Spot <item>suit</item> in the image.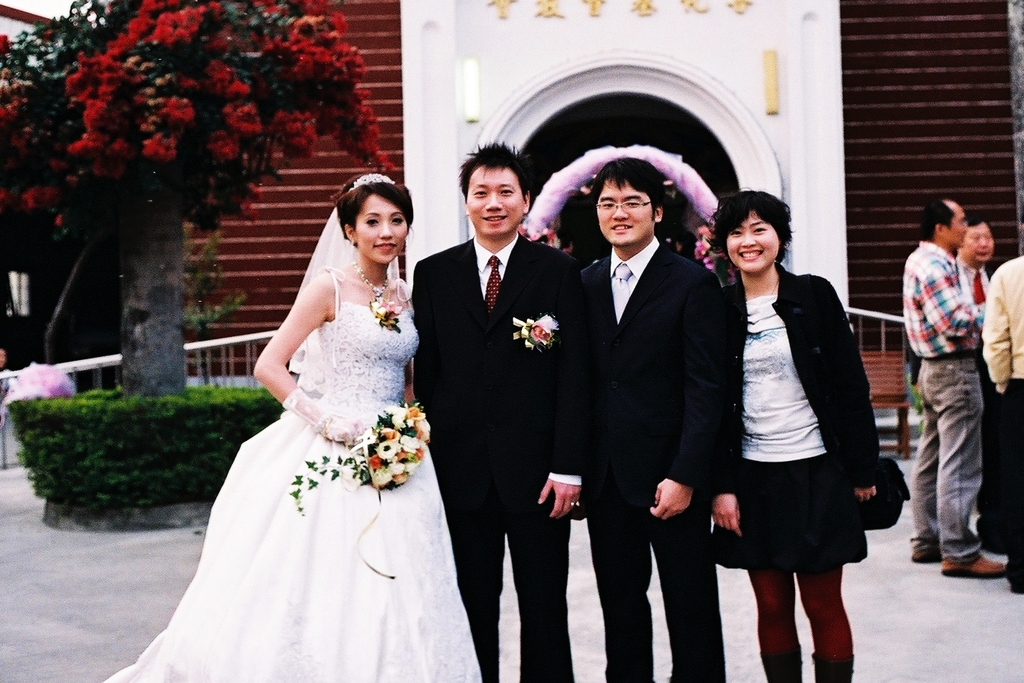
<item>suit</item> found at (left=571, top=236, right=735, bottom=682).
